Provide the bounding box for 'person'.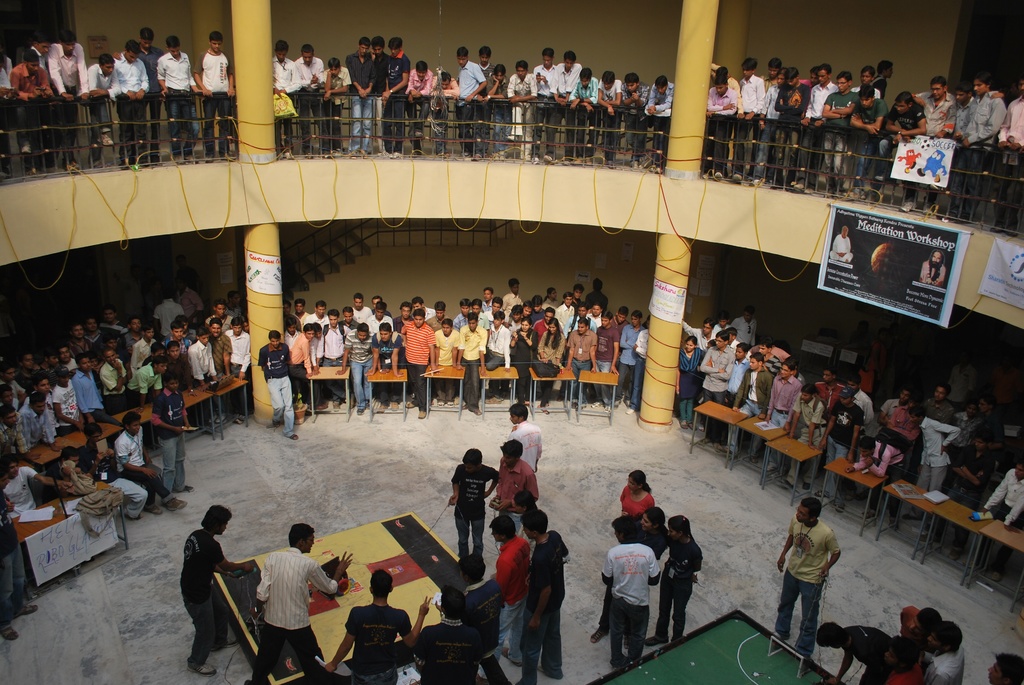
l=203, t=302, r=236, b=331.
